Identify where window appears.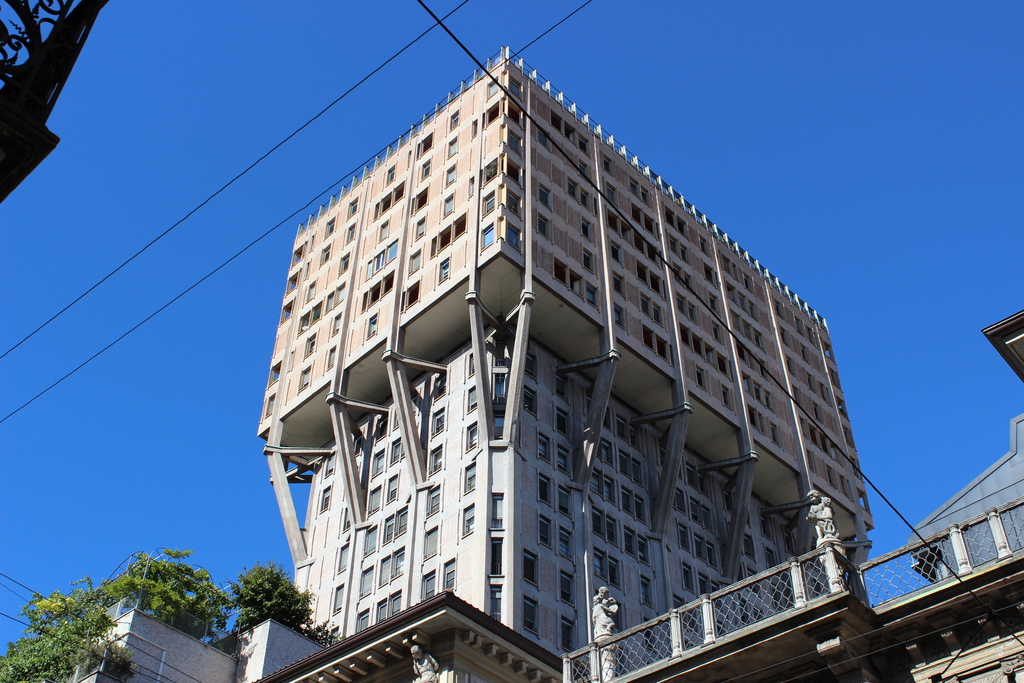
Appears at <region>442, 554, 458, 594</region>.
